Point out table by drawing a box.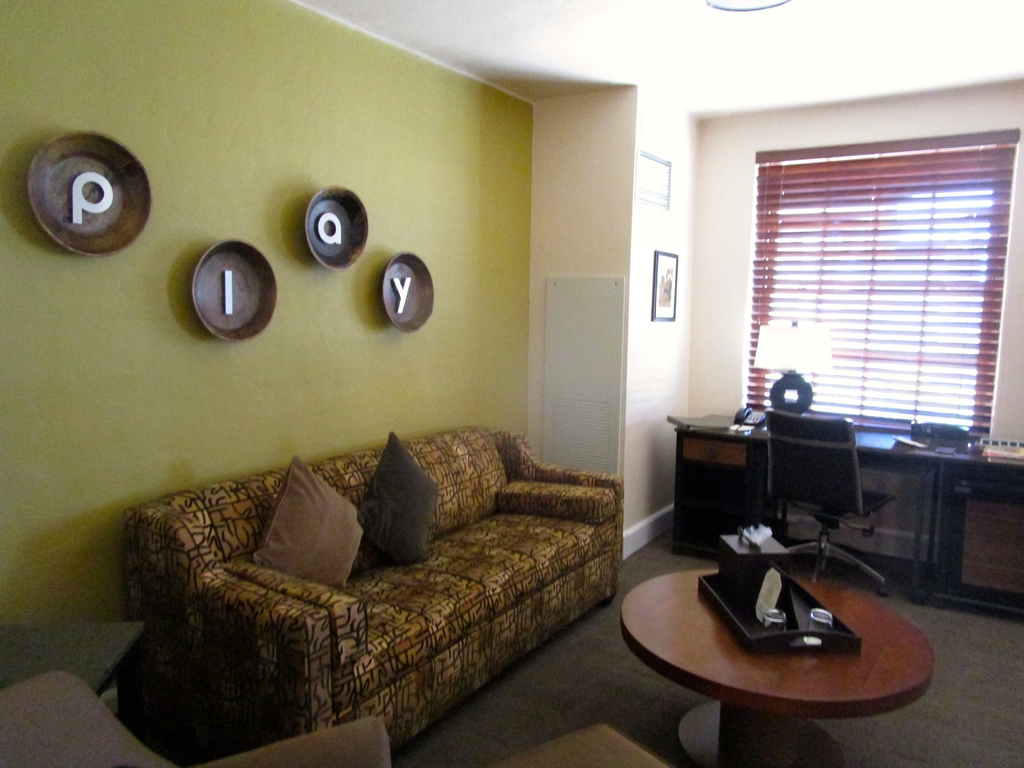
box(667, 410, 1023, 617).
